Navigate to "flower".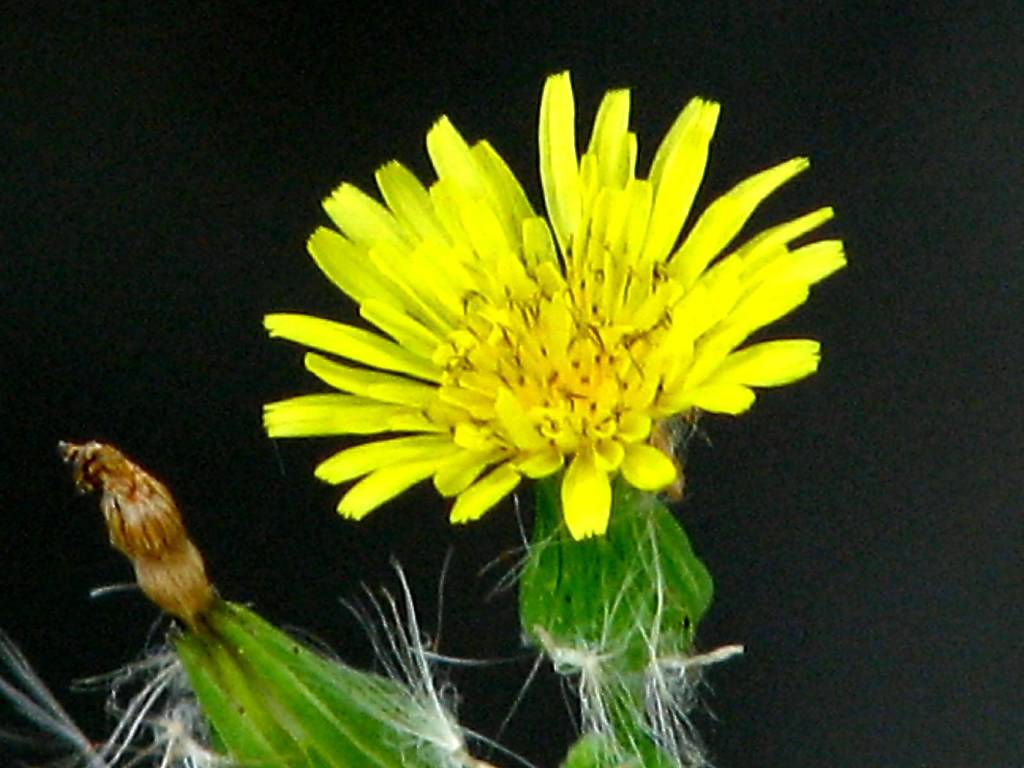
Navigation target: {"x1": 62, "y1": 442, "x2": 548, "y2": 767}.
